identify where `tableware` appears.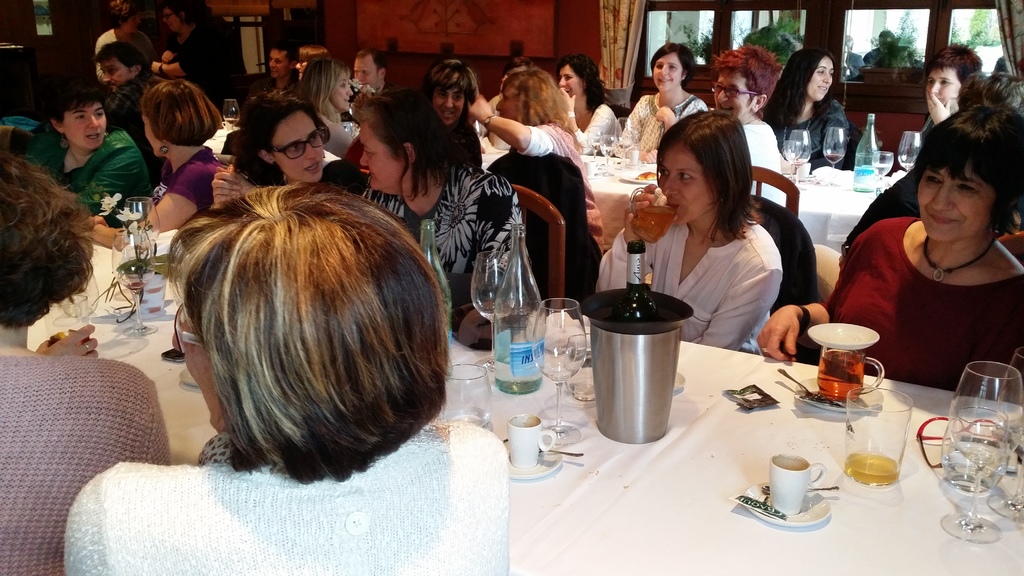
Appears at locate(628, 184, 681, 241).
